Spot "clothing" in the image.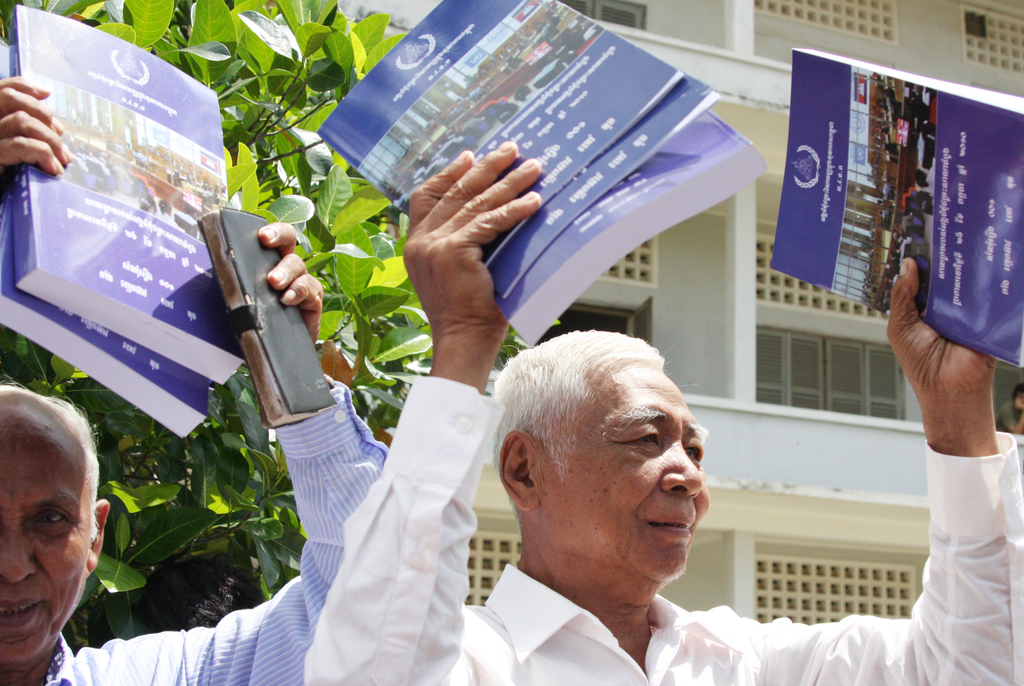
"clothing" found at [left=304, top=376, right=1023, bottom=685].
